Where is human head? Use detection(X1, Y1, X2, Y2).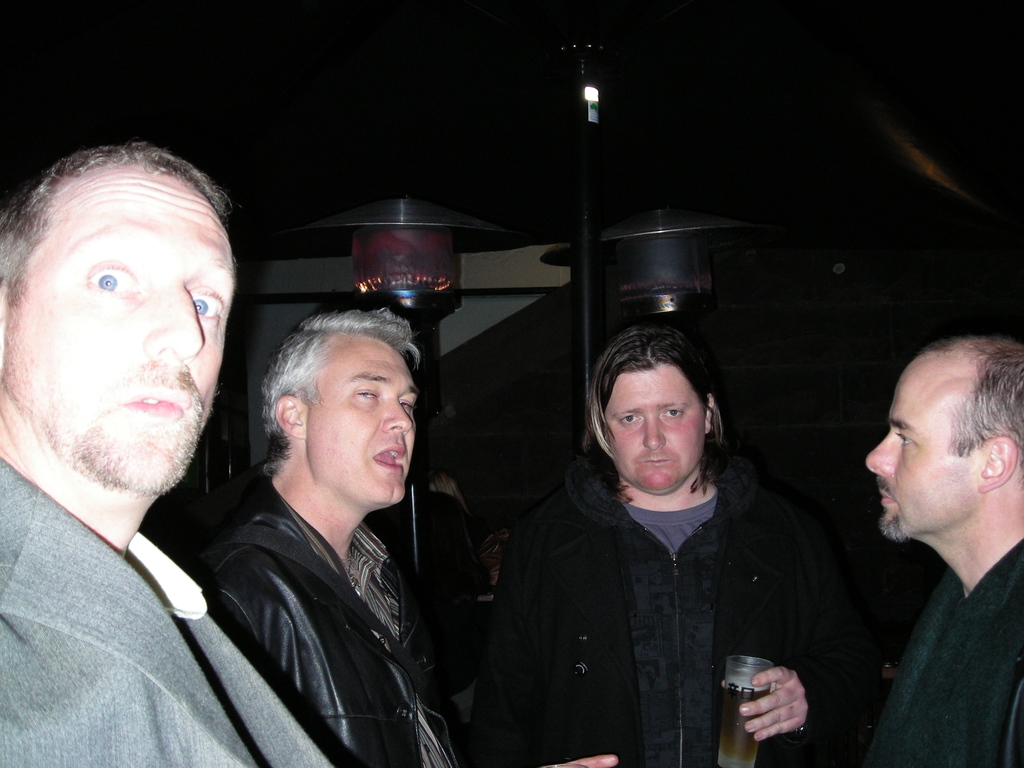
detection(262, 309, 422, 505).
